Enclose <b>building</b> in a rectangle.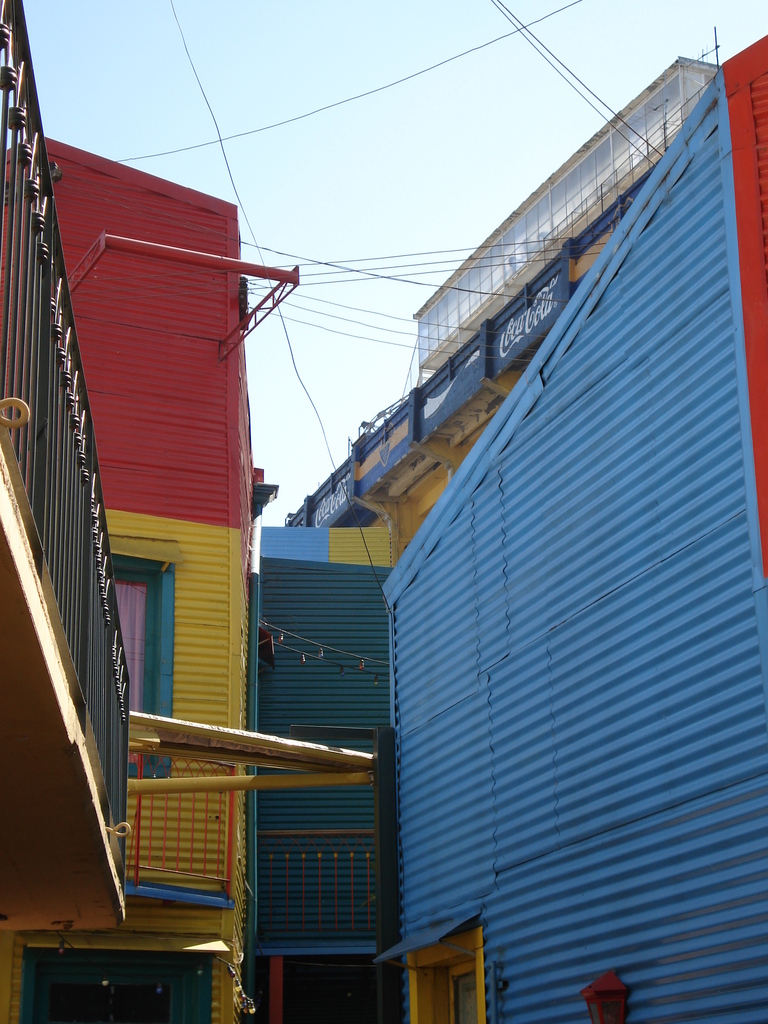
<box>283,57,724,554</box>.
